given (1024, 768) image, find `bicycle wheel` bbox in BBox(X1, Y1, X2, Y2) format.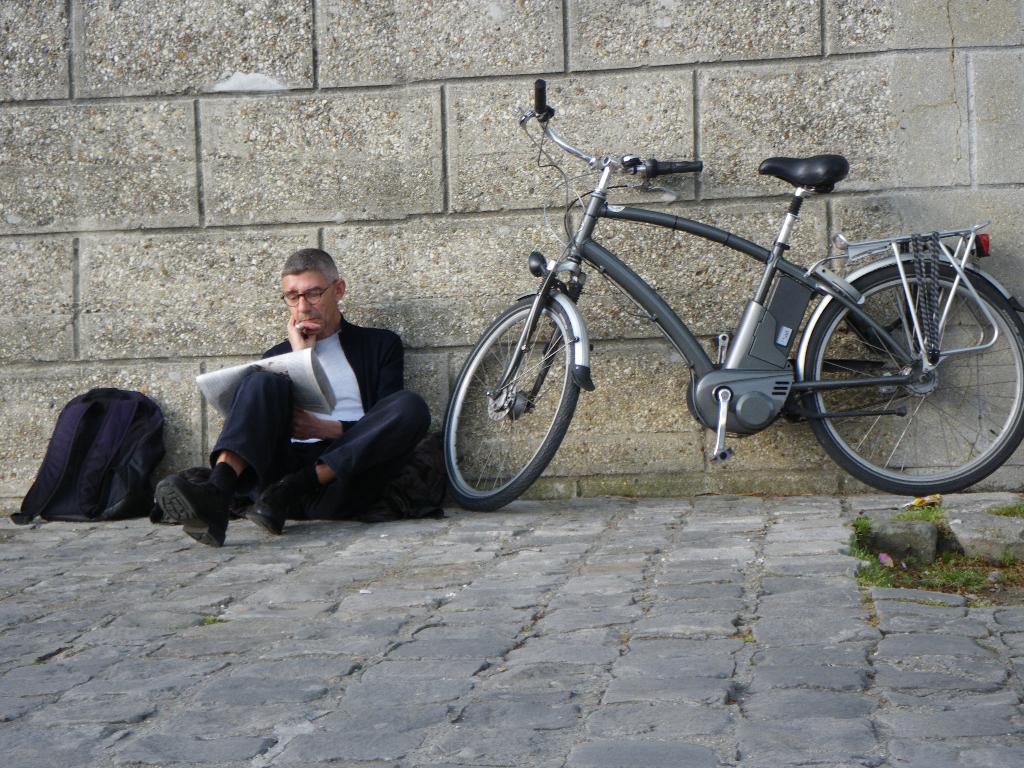
BBox(803, 260, 1023, 504).
